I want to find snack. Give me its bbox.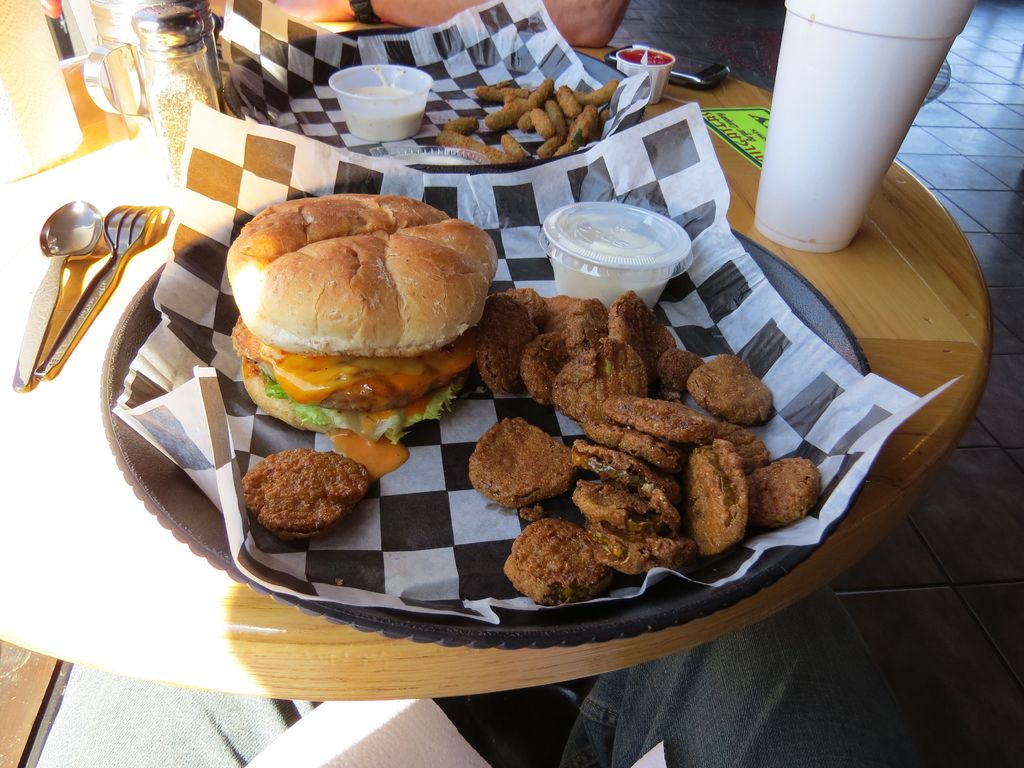
<bbox>223, 197, 497, 436</bbox>.
